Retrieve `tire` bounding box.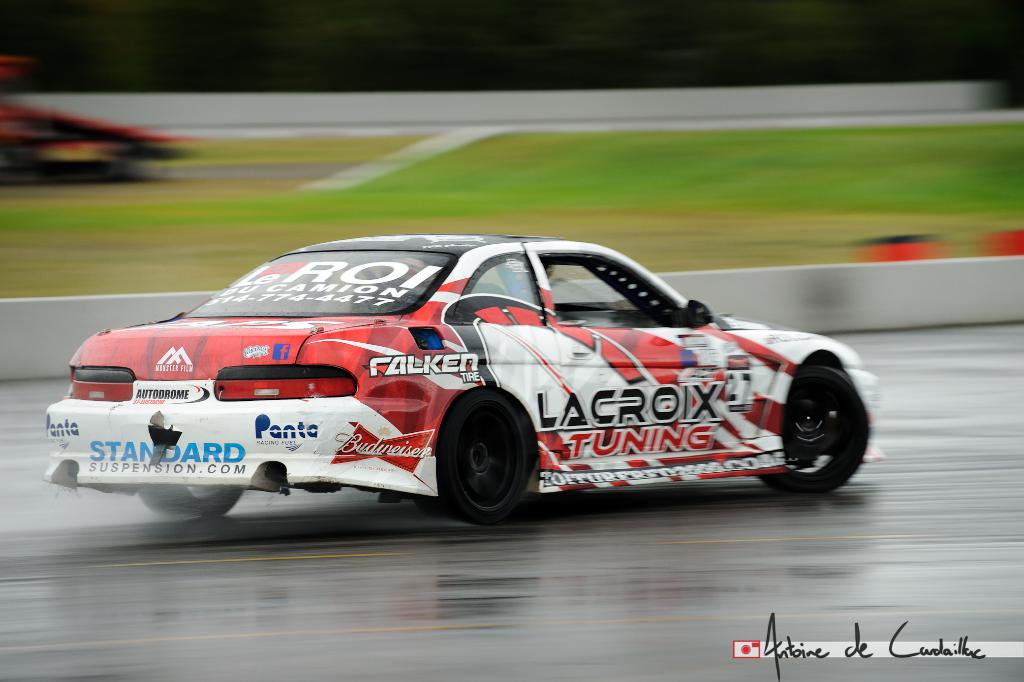
Bounding box: detection(430, 394, 543, 531).
